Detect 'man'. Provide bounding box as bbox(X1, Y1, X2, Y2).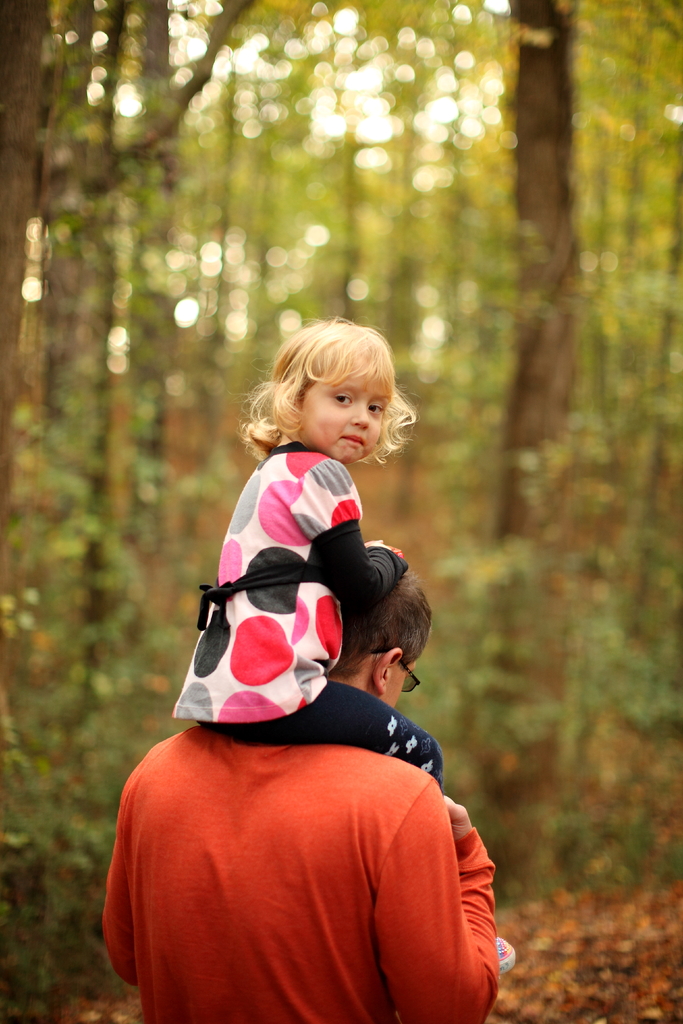
bbox(107, 450, 490, 1004).
